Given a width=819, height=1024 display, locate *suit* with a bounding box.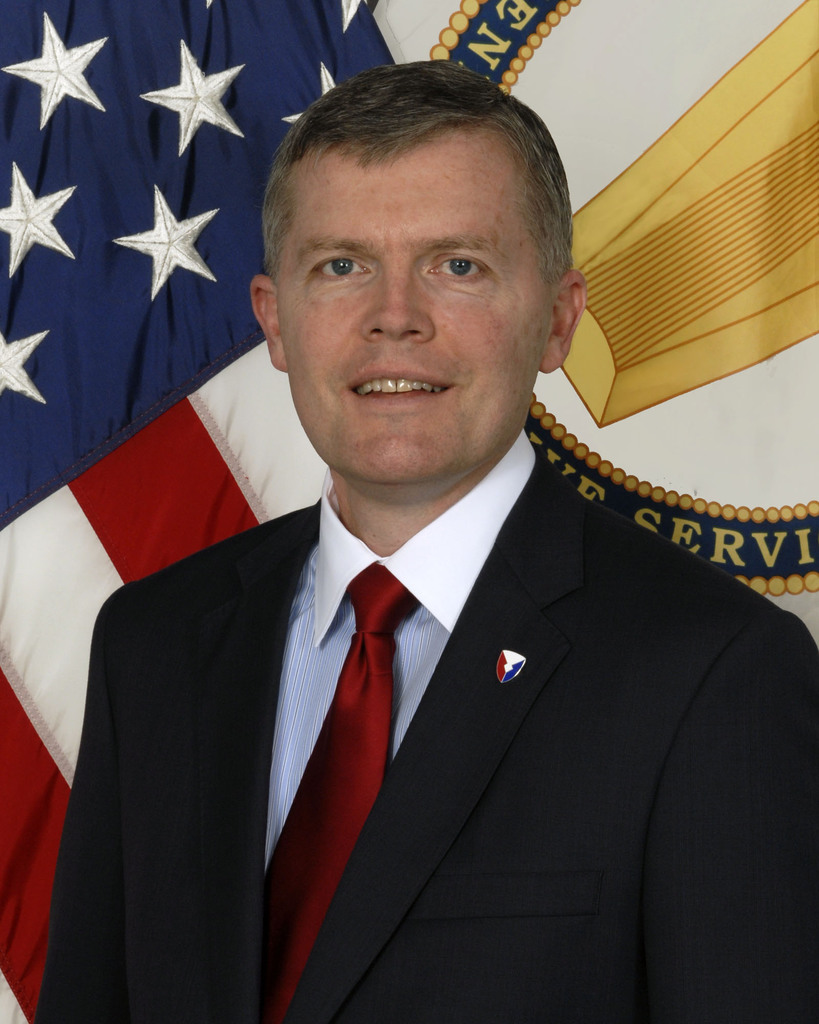
Located: select_region(49, 214, 781, 1023).
